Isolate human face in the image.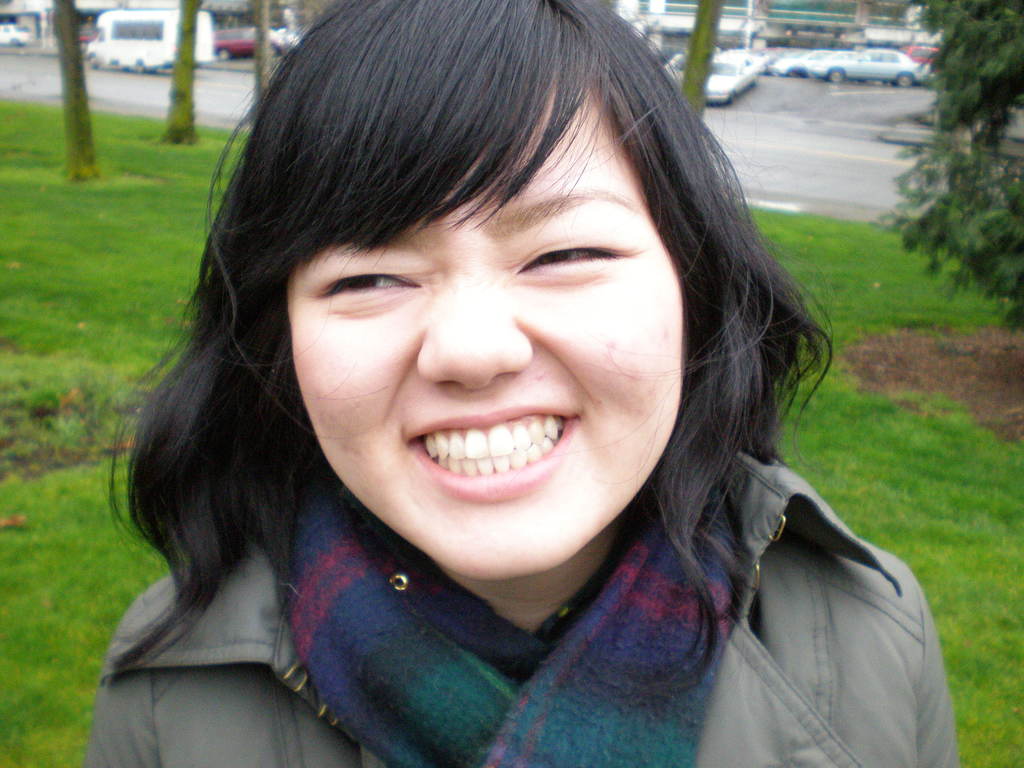
Isolated region: x1=278 y1=84 x2=695 y2=586.
